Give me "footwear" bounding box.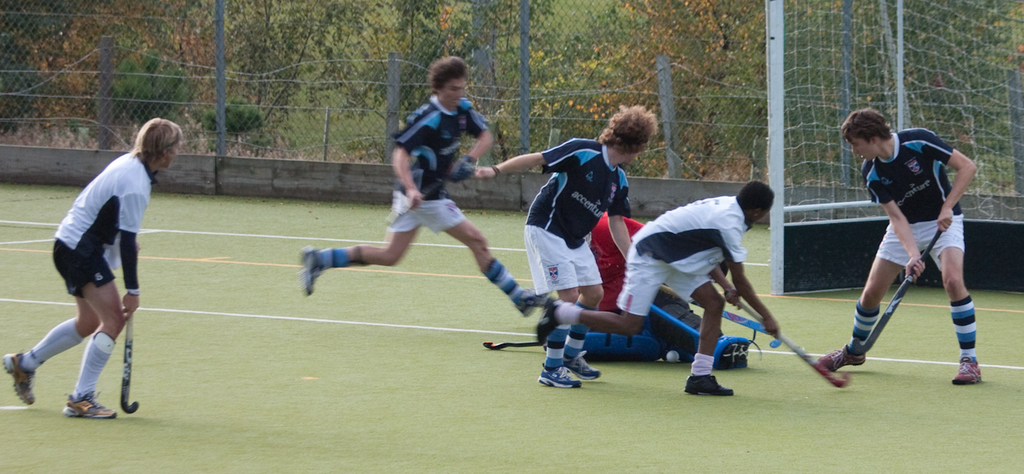
<region>950, 352, 984, 384</region>.
